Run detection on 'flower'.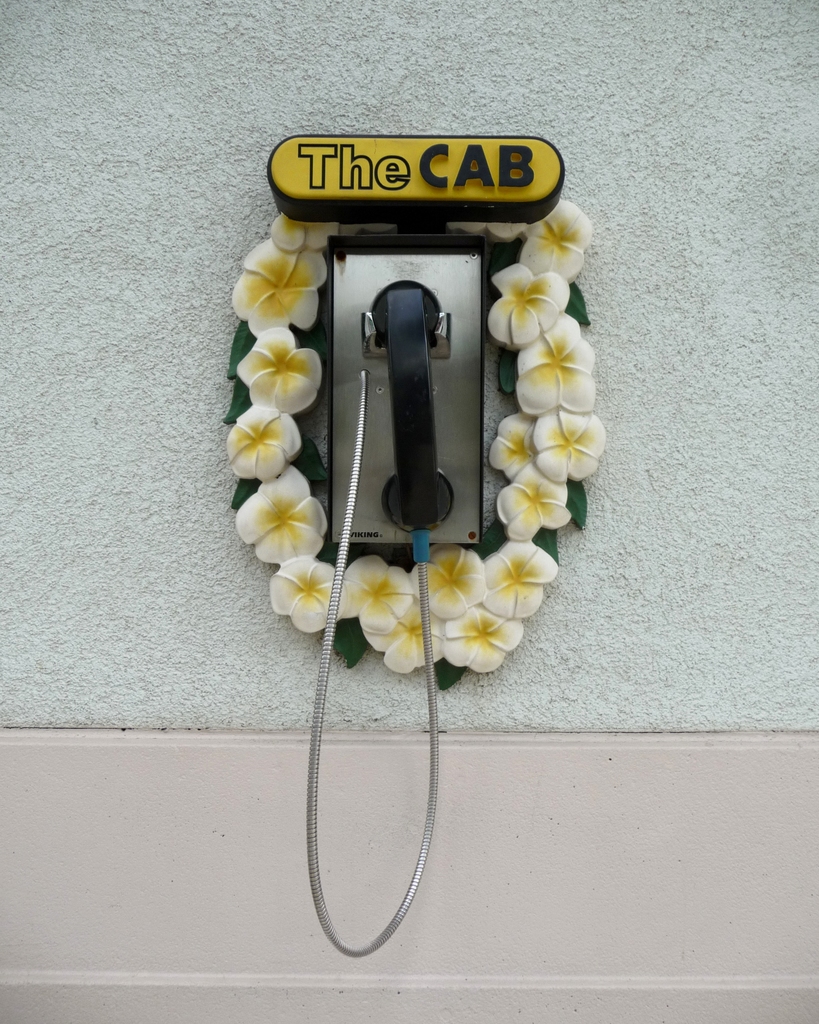
Result: [left=537, top=406, right=594, bottom=480].
